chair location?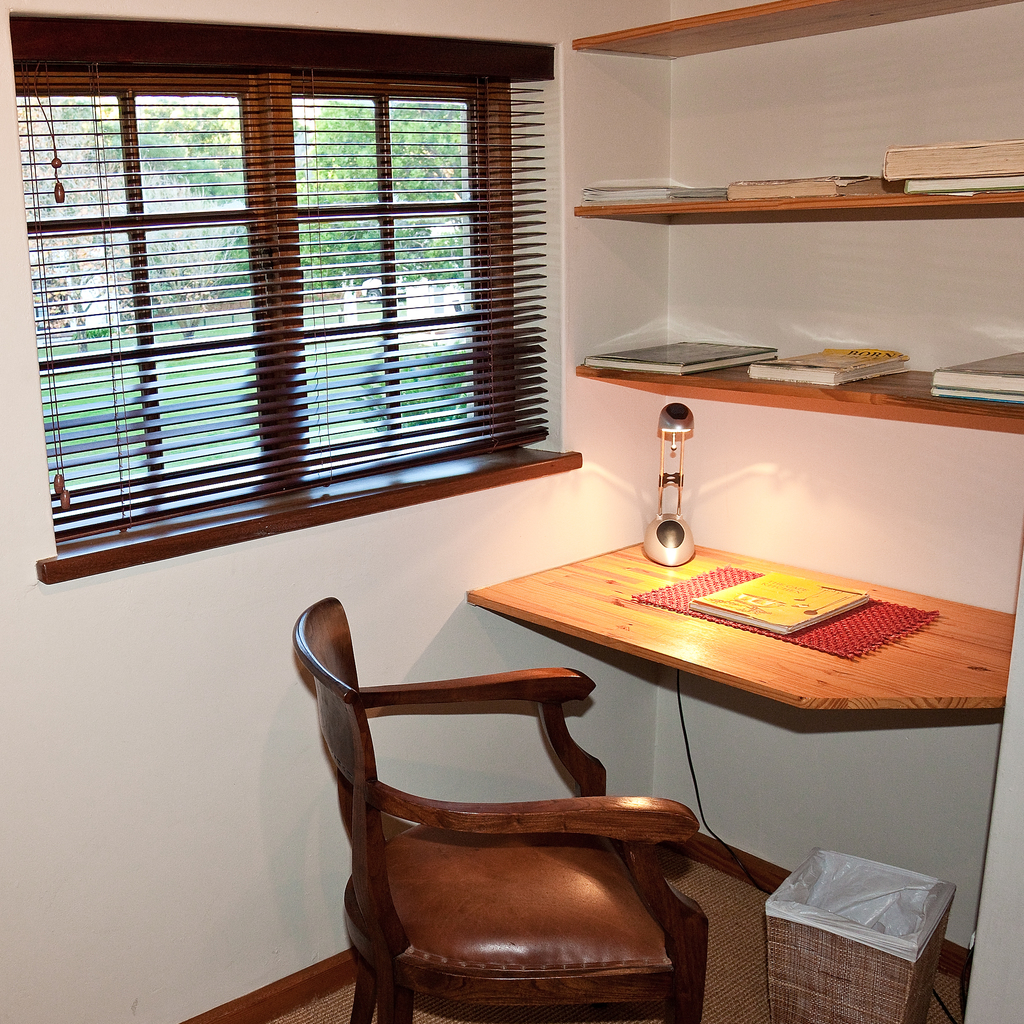
bbox=(289, 588, 777, 1010)
